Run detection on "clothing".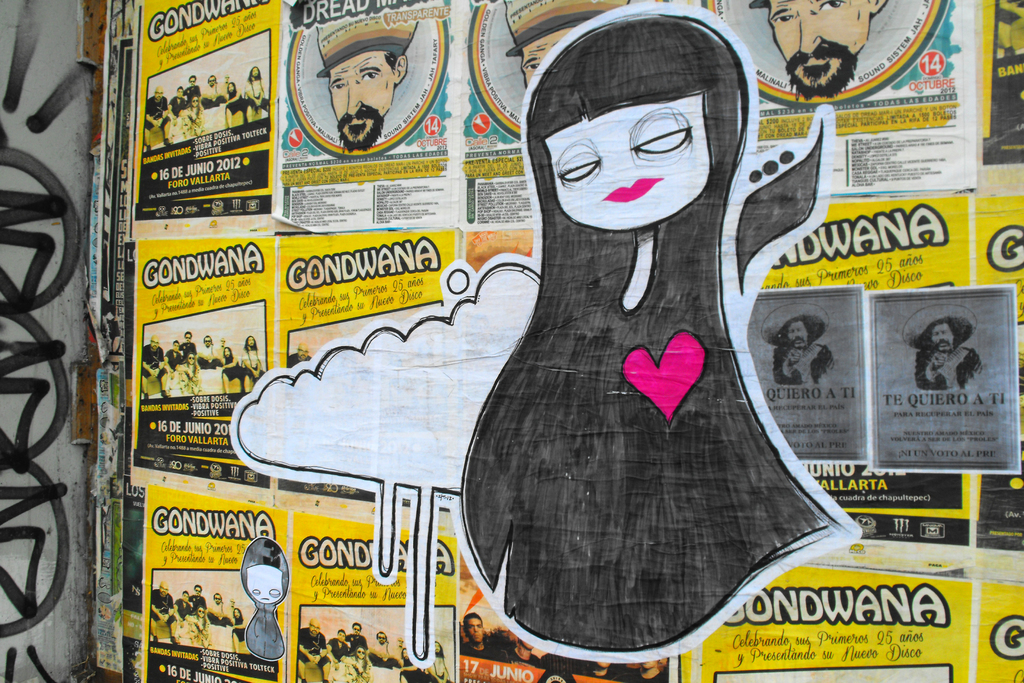
Result: (178, 340, 200, 355).
